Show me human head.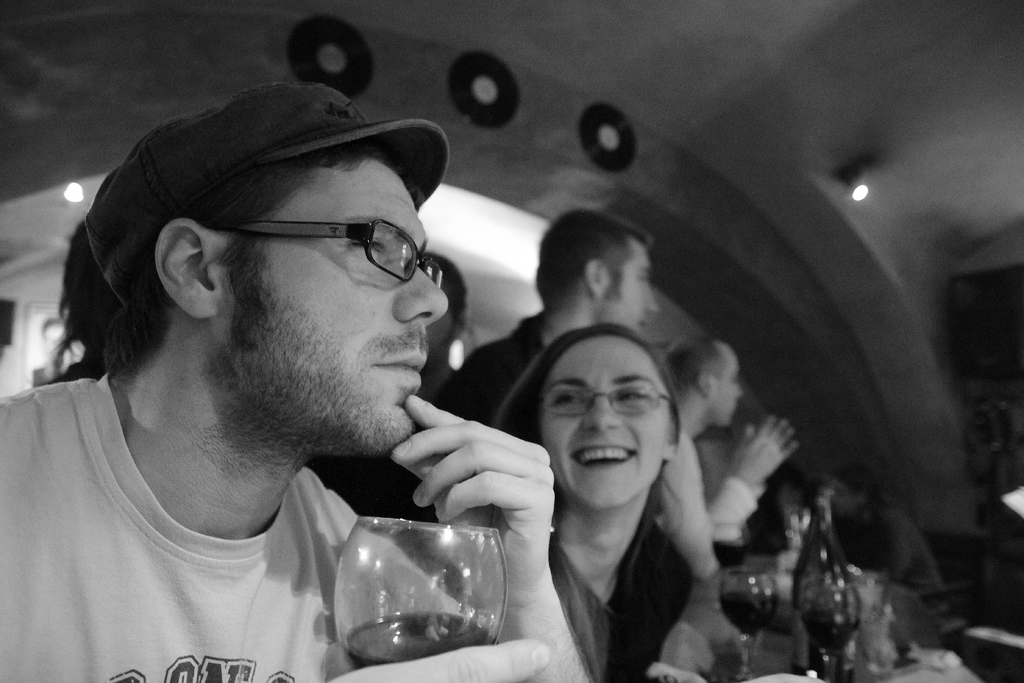
human head is here: region(538, 327, 675, 508).
